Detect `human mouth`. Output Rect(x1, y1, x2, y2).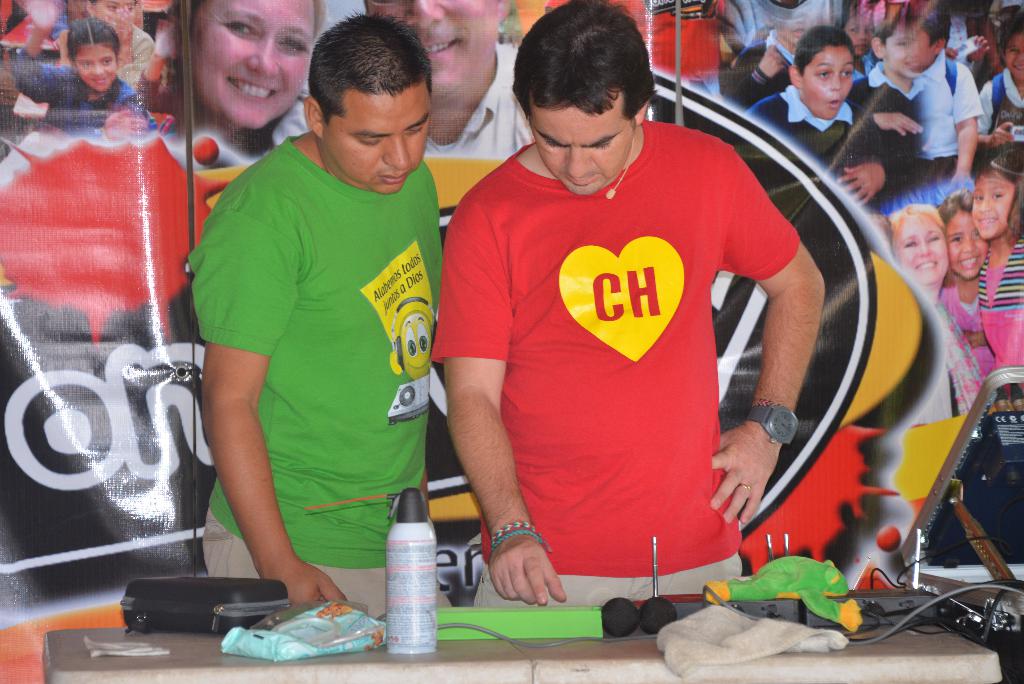
Rect(377, 167, 406, 187).
